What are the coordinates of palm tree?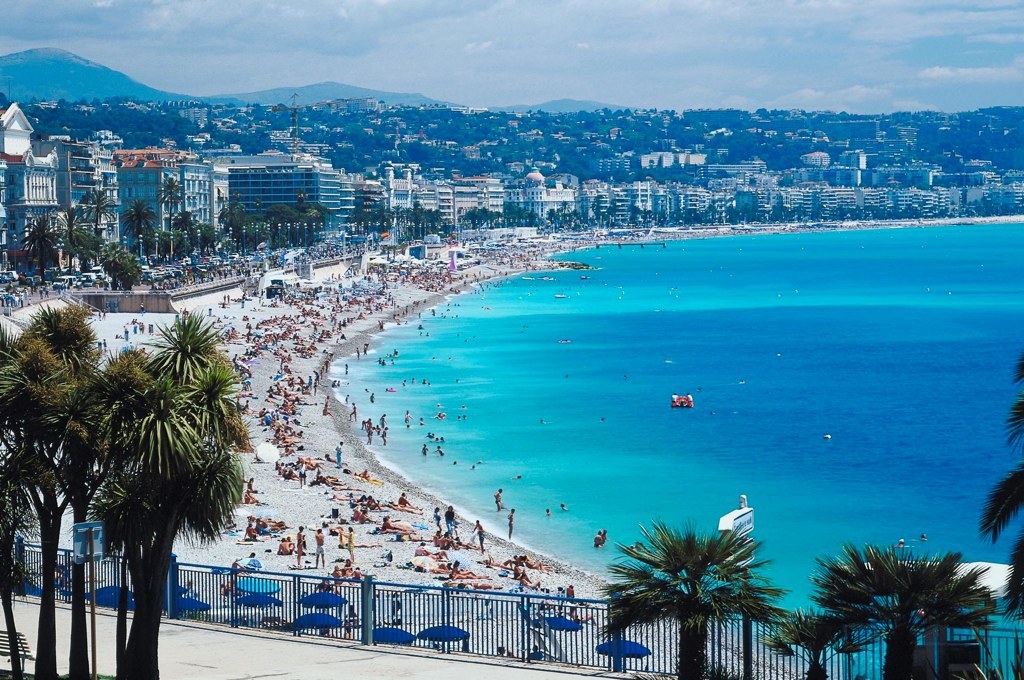
(586, 518, 787, 679).
